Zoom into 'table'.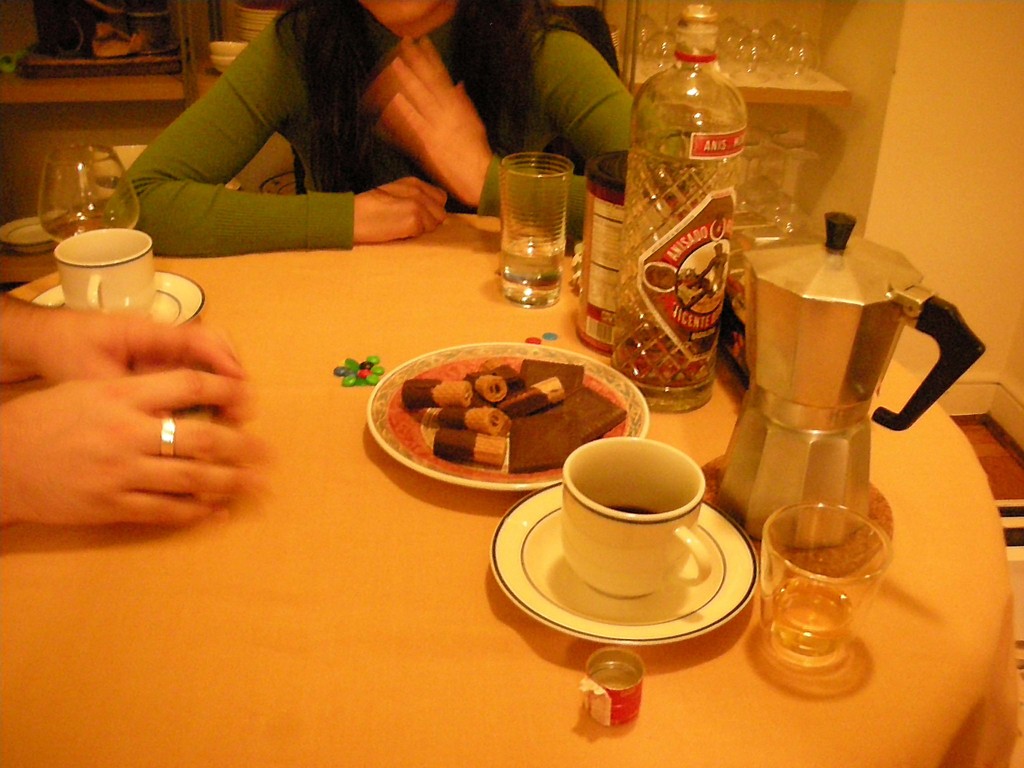
Zoom target: bbox=[0, 195, 1023, 766].
